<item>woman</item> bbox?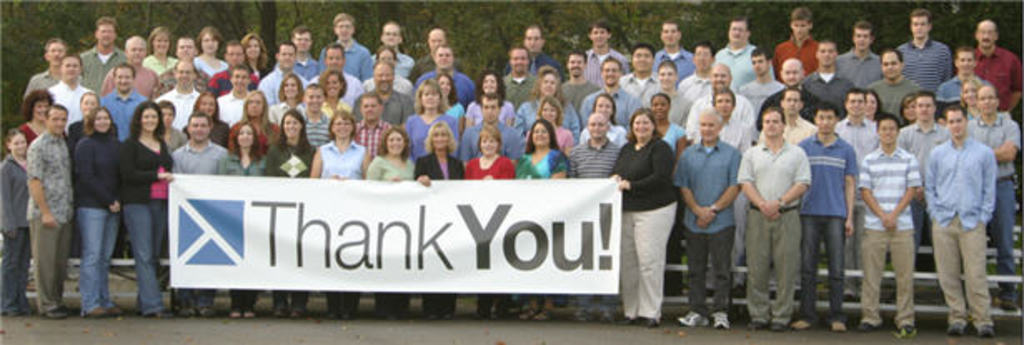
[408, 78, 458, 157]
